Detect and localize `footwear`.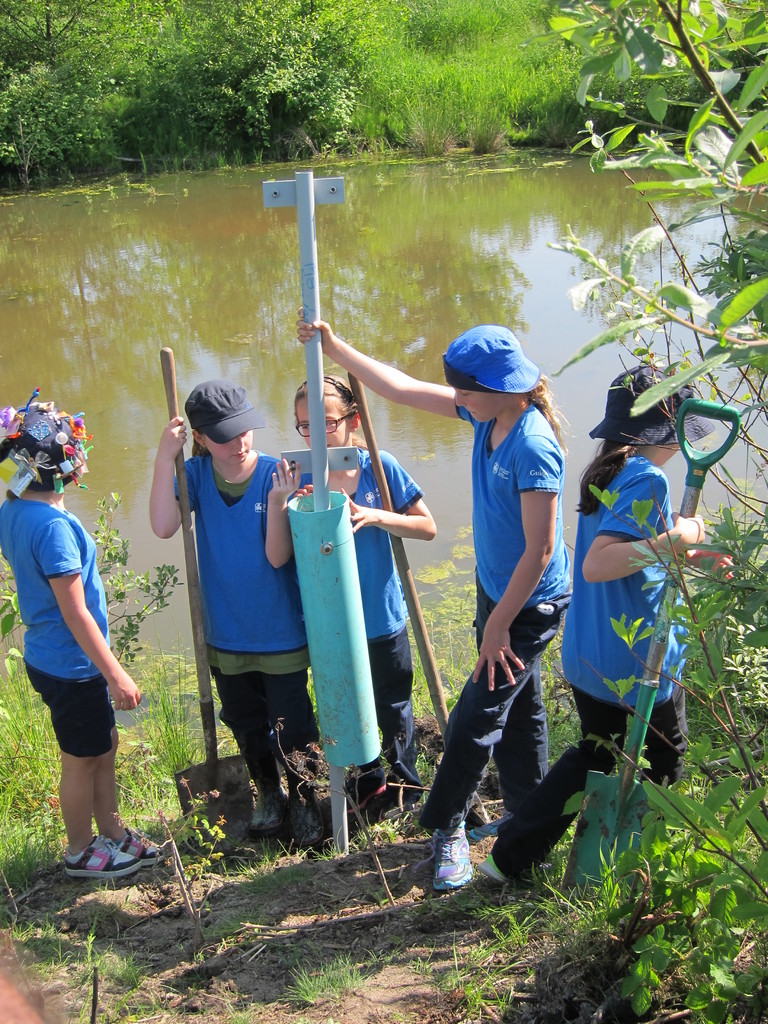
Localized at <region>278, 739, 332, 839</region>.
